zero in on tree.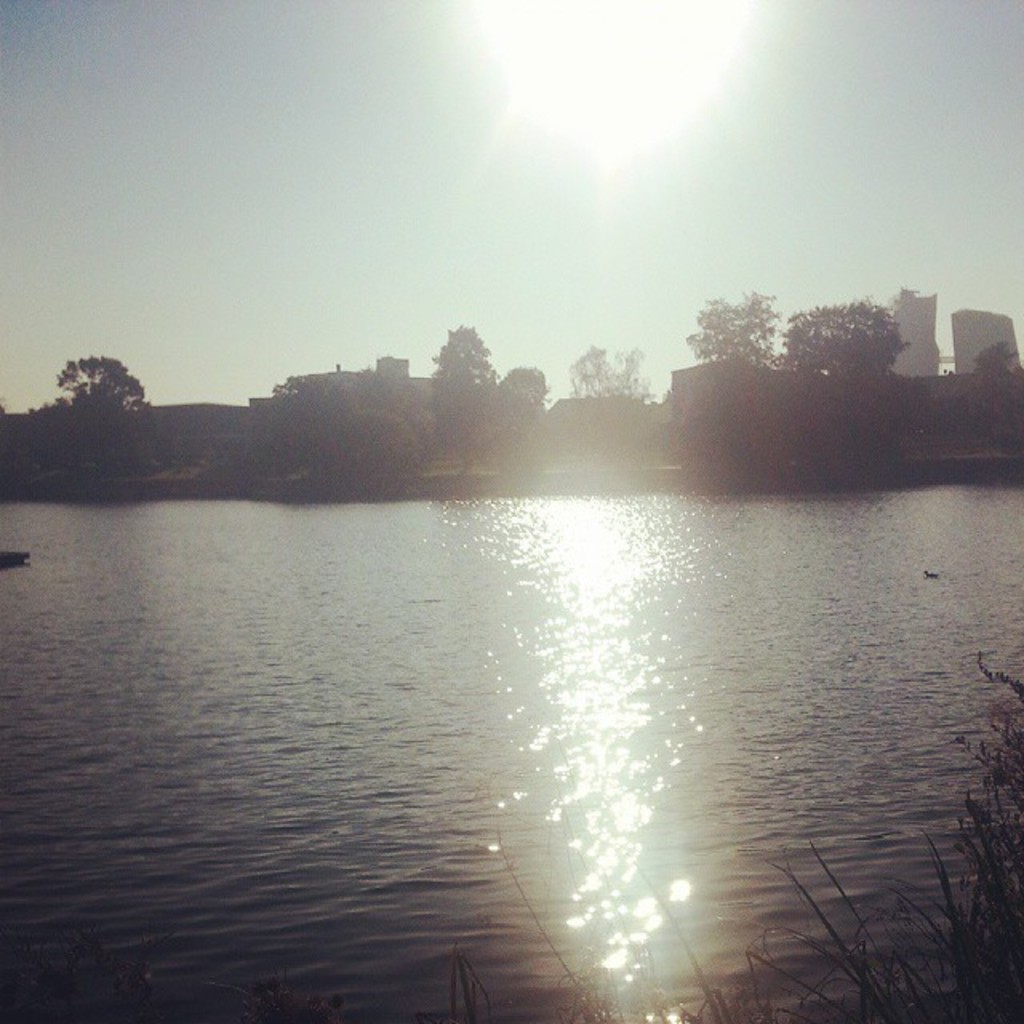
Zeroed in: [x1=50, y1=352, x2=155, y2=466].
